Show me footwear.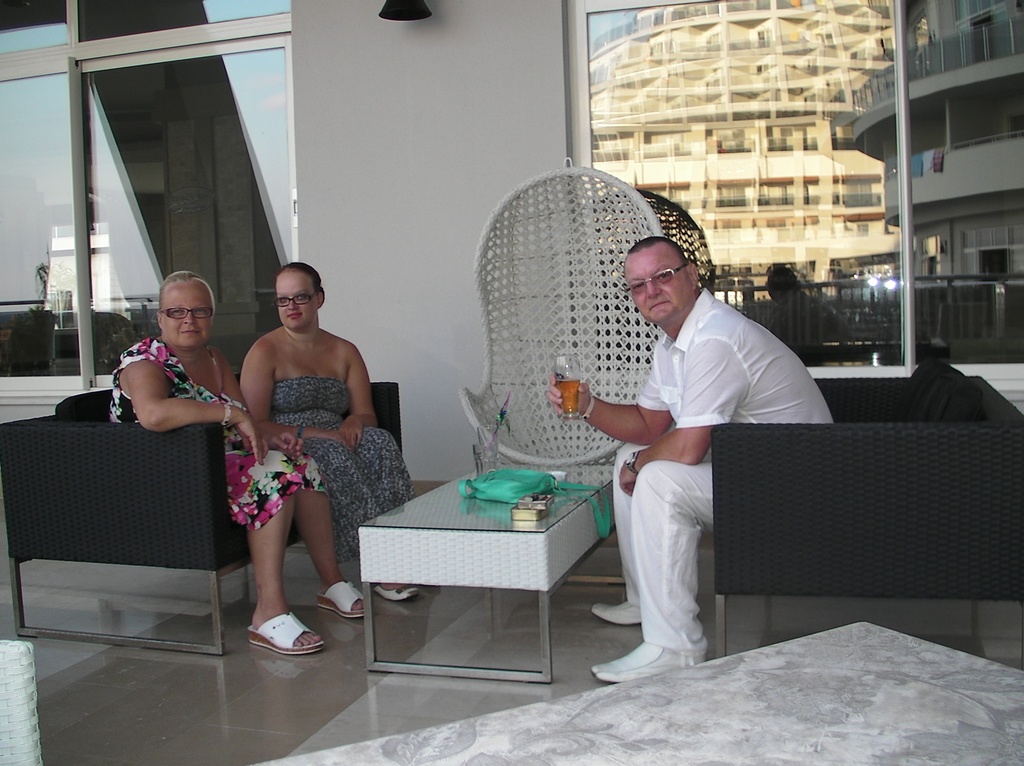
footwear is here: x1=371, y1=584, x2=419, y2=599.
